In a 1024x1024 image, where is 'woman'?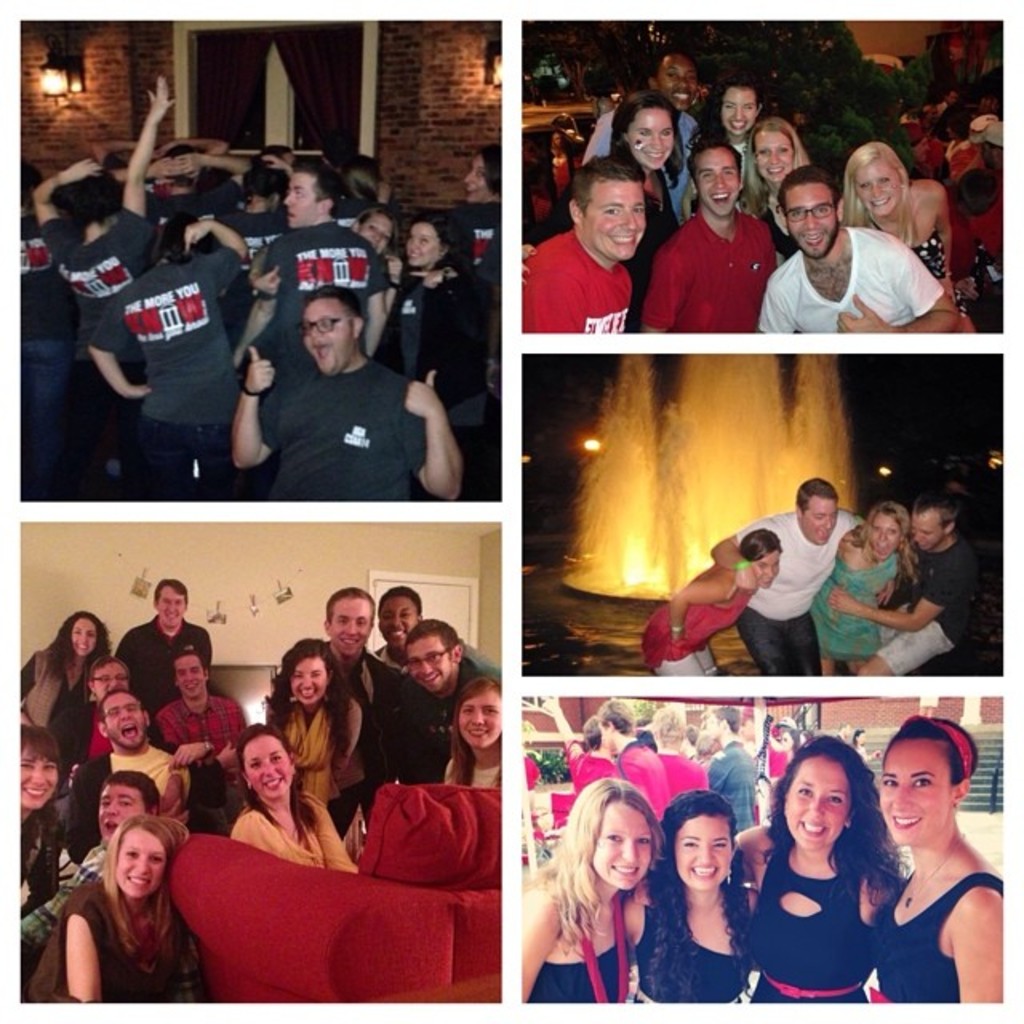
bbox(517, 786, 691, 1016).
